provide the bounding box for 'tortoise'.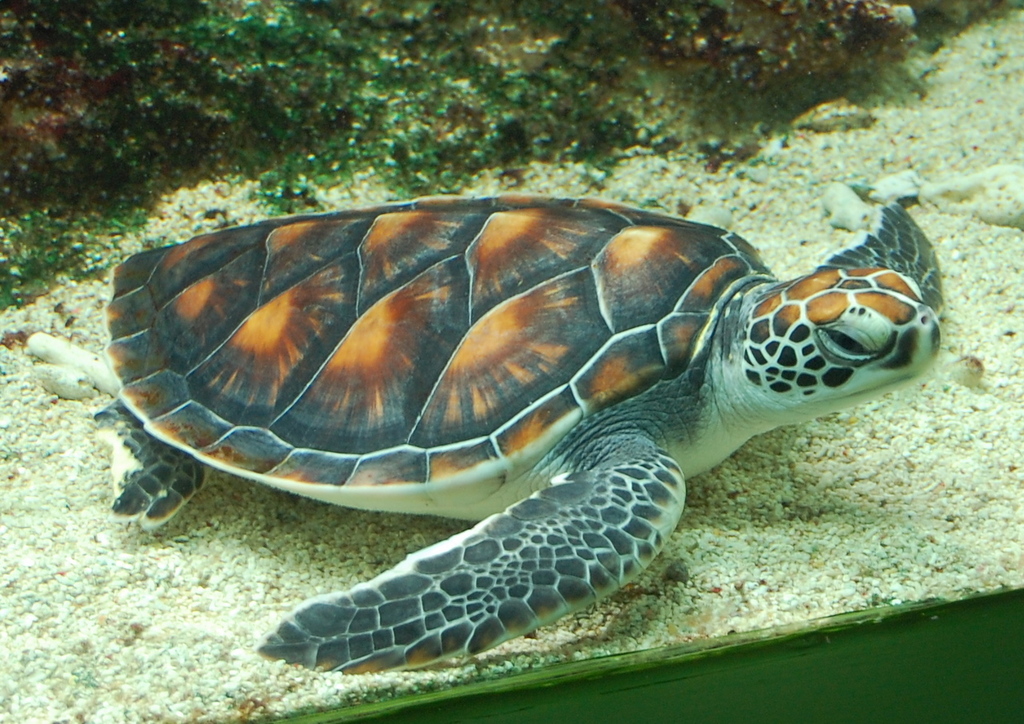
region(79, 190, 944, 668).
